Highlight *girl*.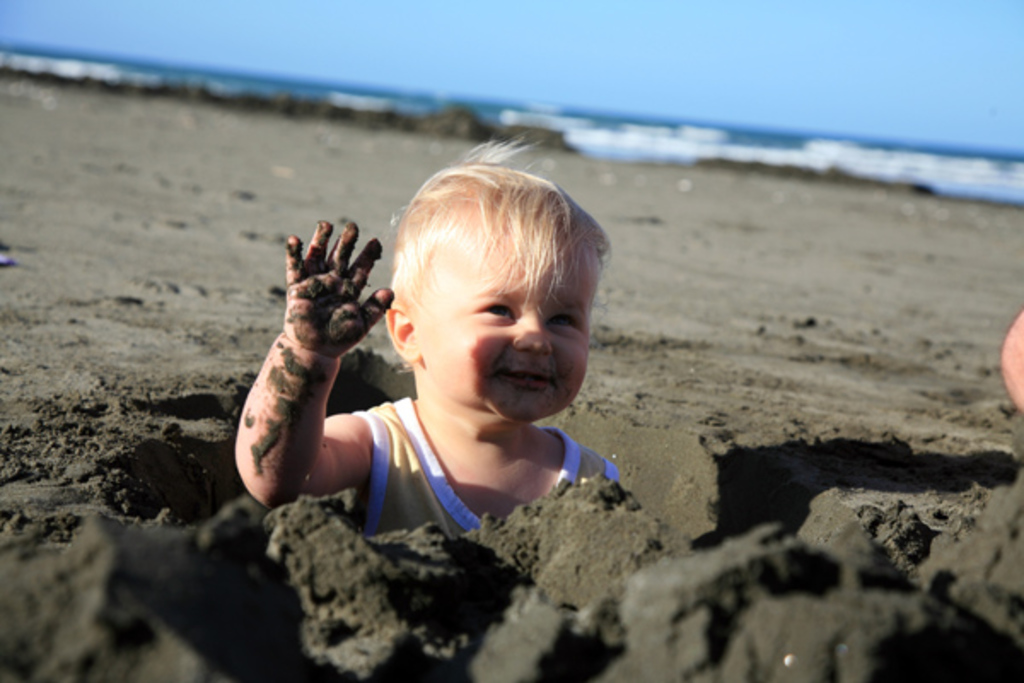
Highlighted region: <box>236,121,621,543</box>.
